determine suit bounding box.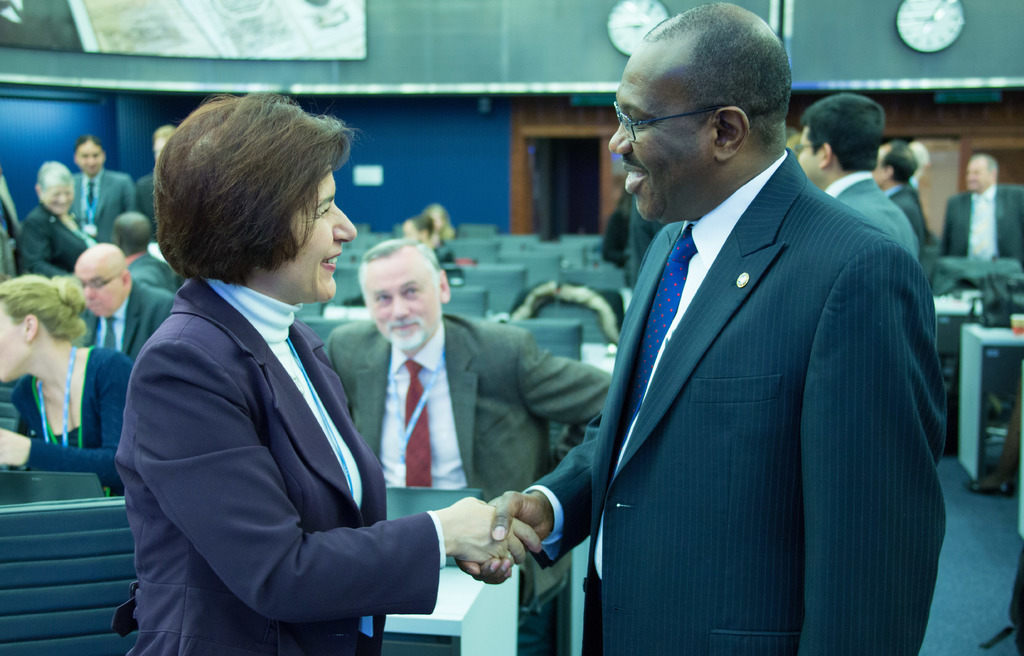
Determined: box=[68, 167, 144, 246].
